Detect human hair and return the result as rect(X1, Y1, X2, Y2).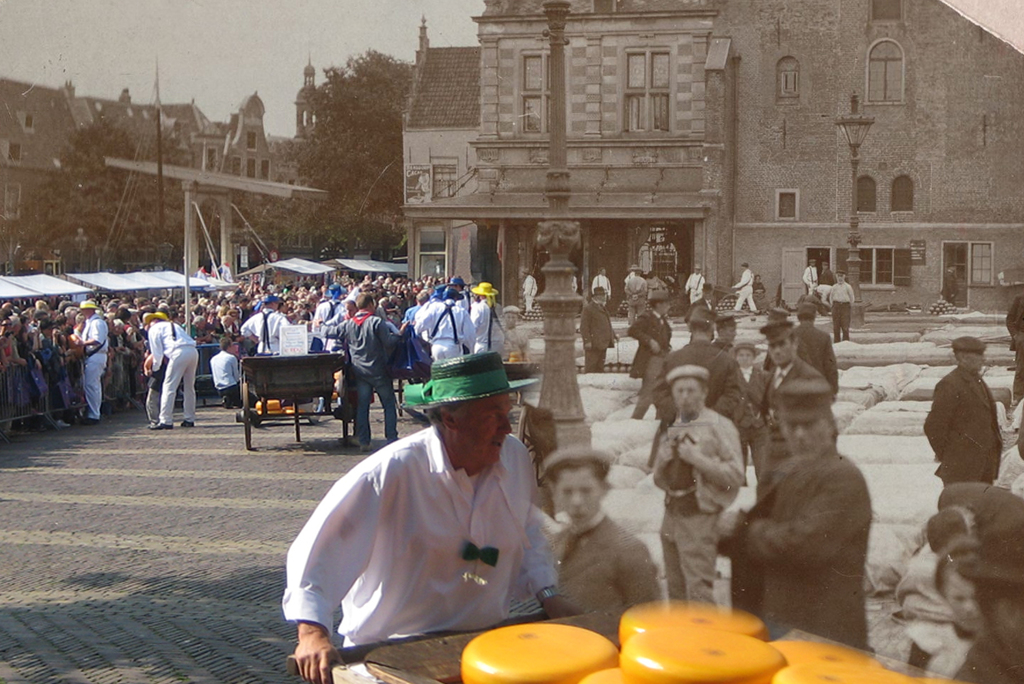
rect(798, 302, 813, 319).
